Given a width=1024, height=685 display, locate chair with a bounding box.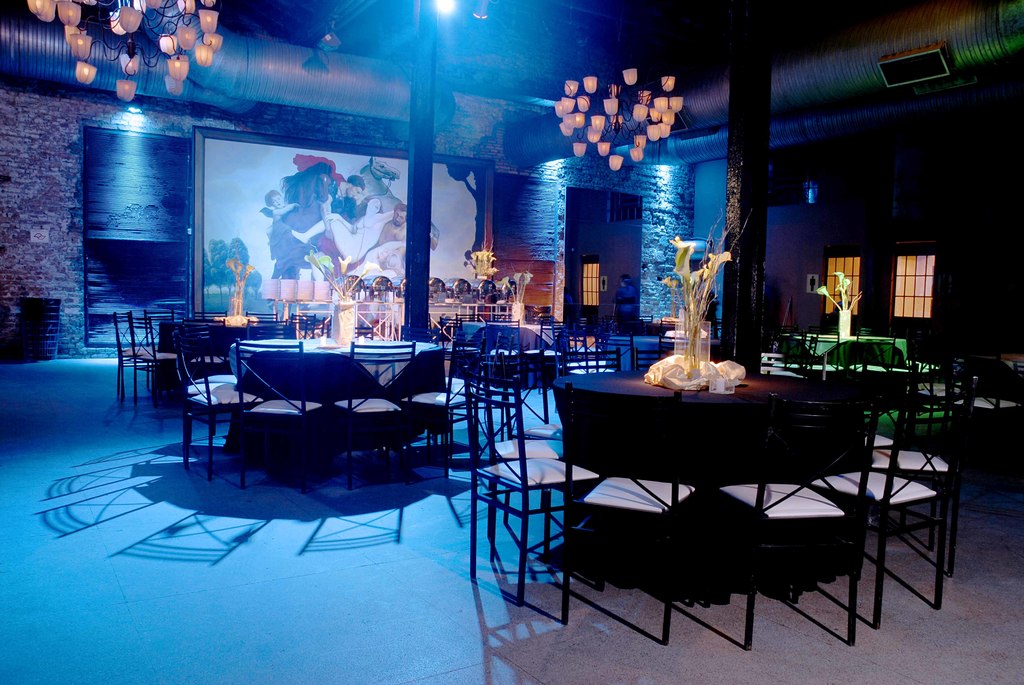
Located: <region>301, 312, 320, 338</region>.
